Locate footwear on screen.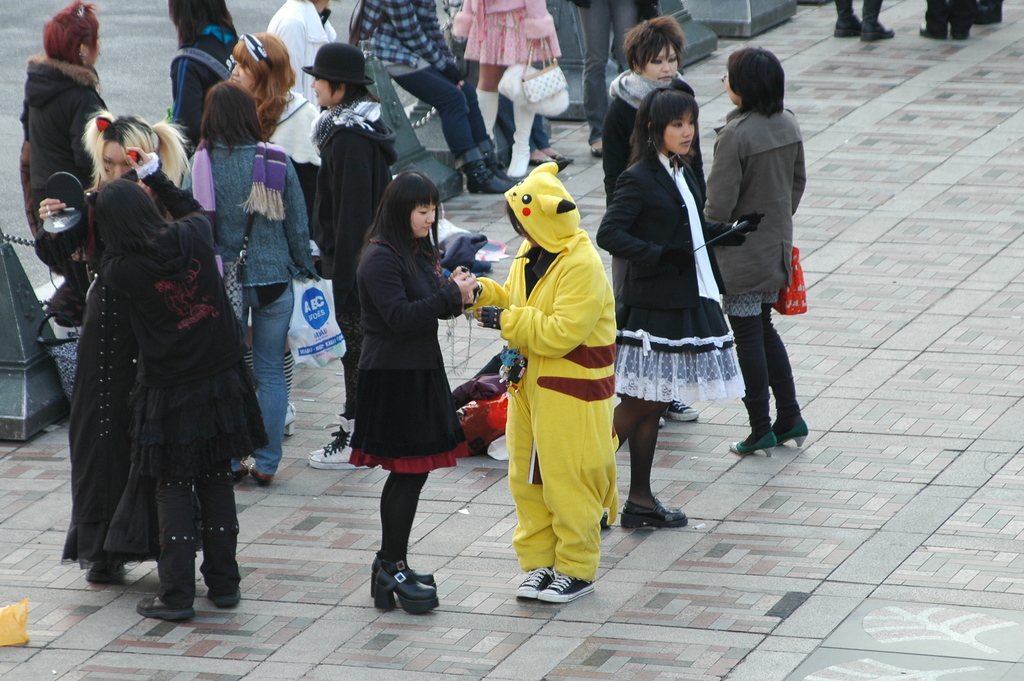
On screen at <box>834,13,861,41</box>.
